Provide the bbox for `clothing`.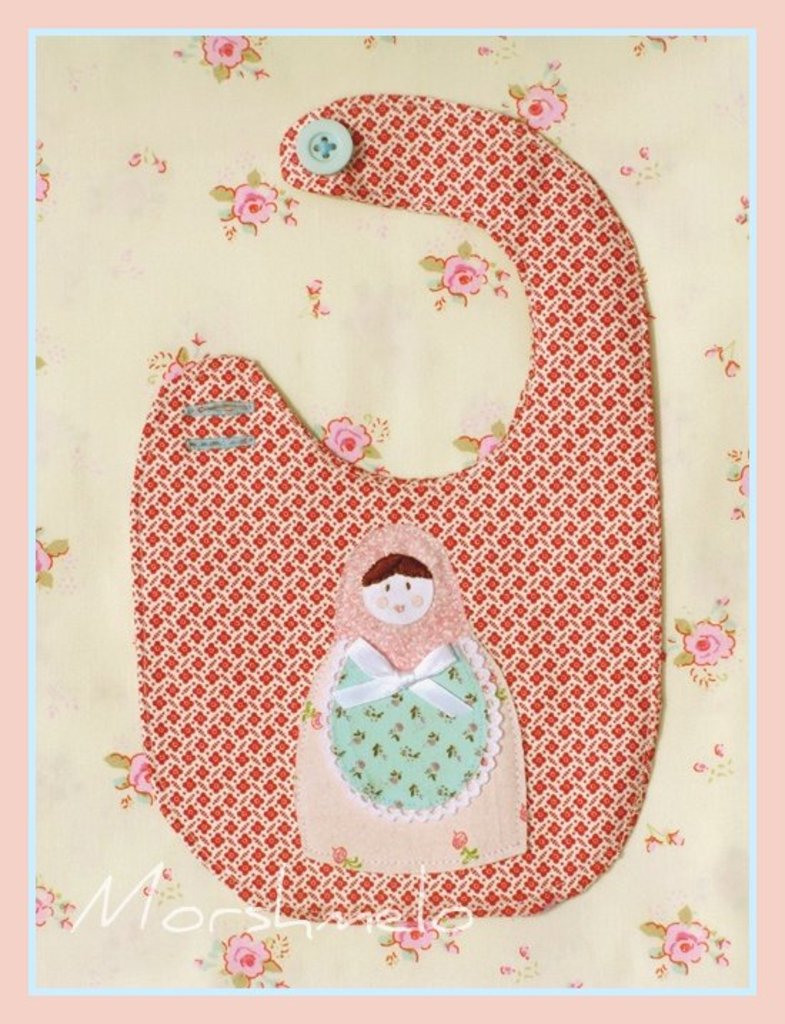
[left=330, top=518, right=455, bottom=668].
